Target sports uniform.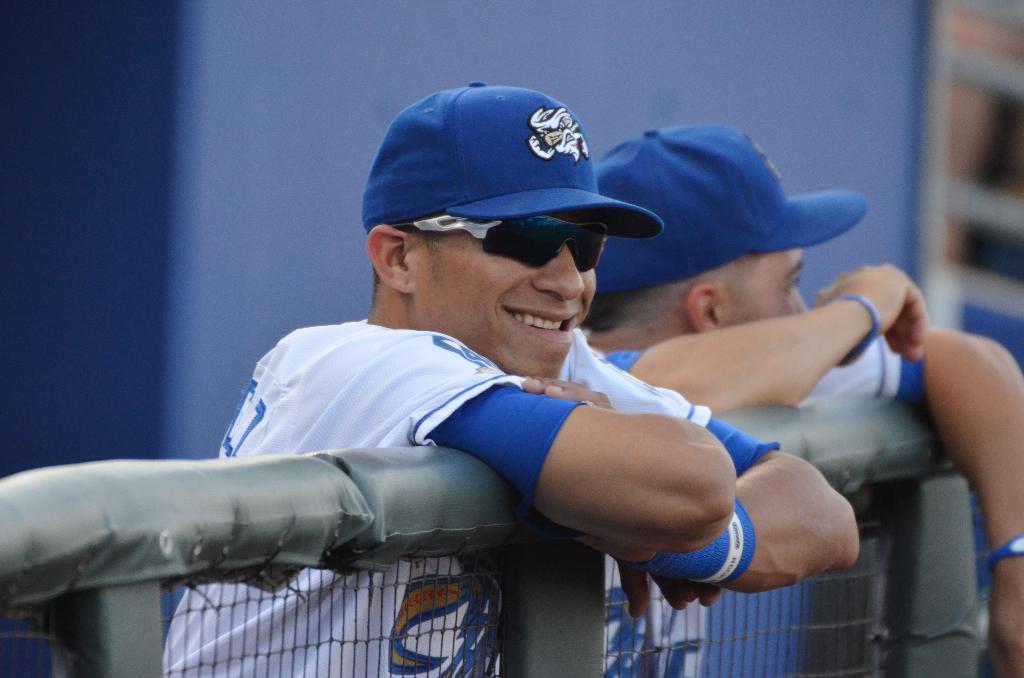
Target region: 585, 314, 932, 677.
